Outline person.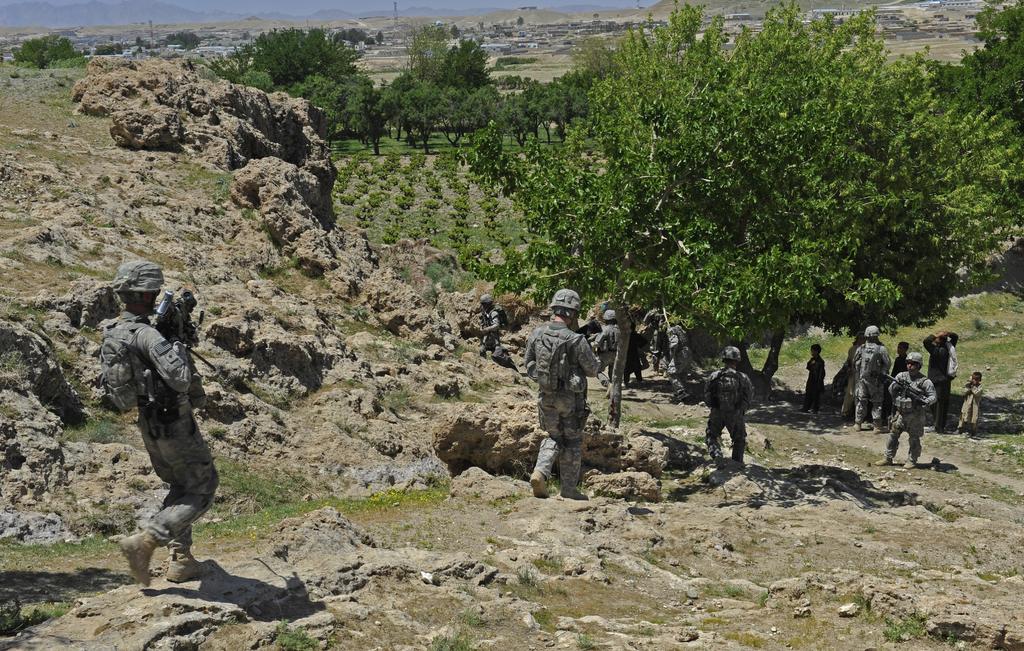
Outline: 700,346,757,469.
